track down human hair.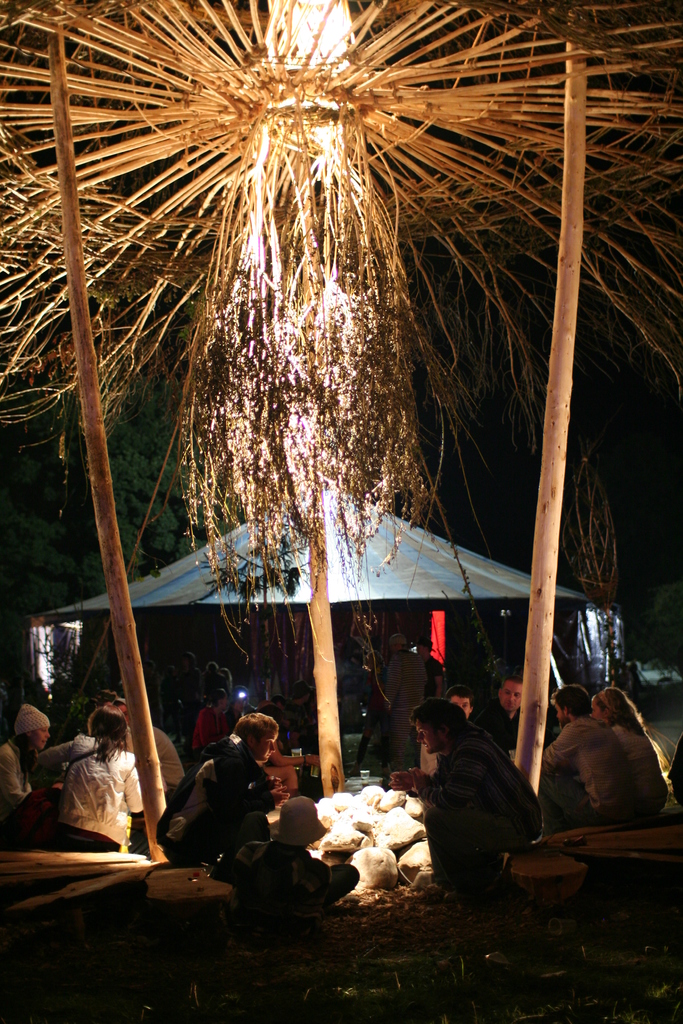
Tracked to {"left": 502, "top": 672, "right": 521, "bottom": 686}.
